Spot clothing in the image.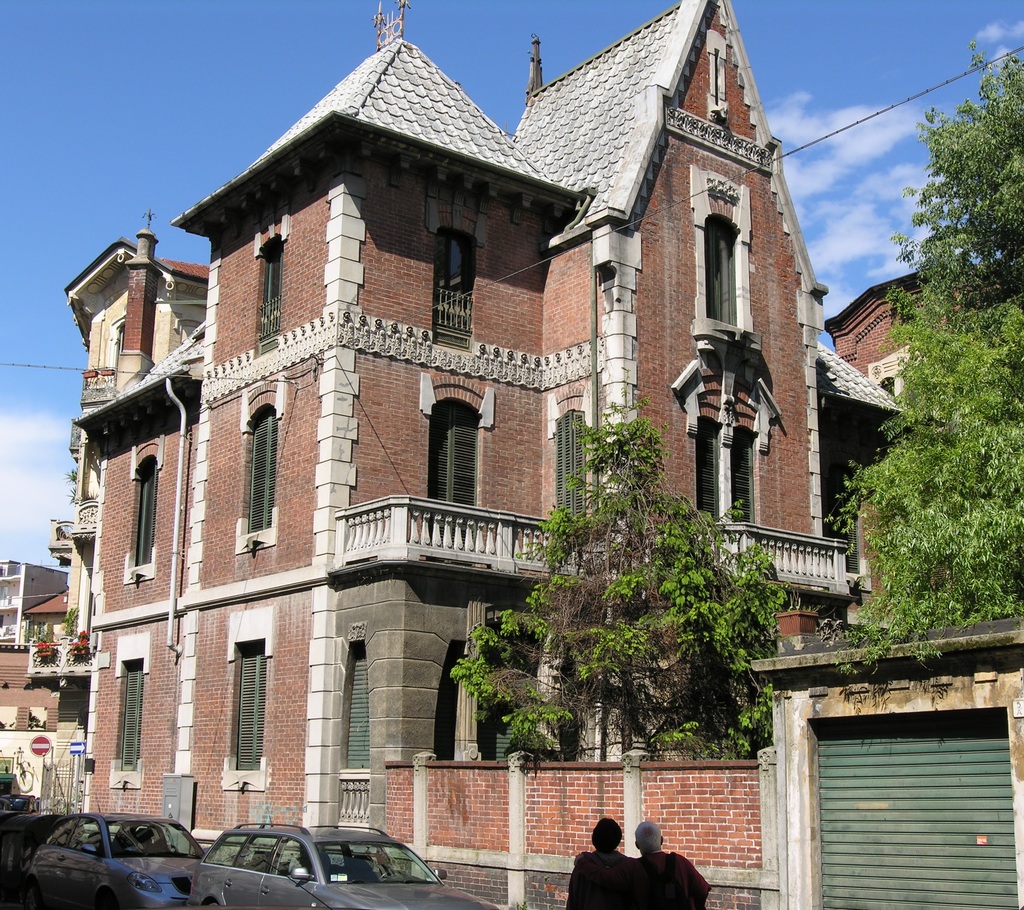
clothing found at <box>611,851,714,909</box>.
